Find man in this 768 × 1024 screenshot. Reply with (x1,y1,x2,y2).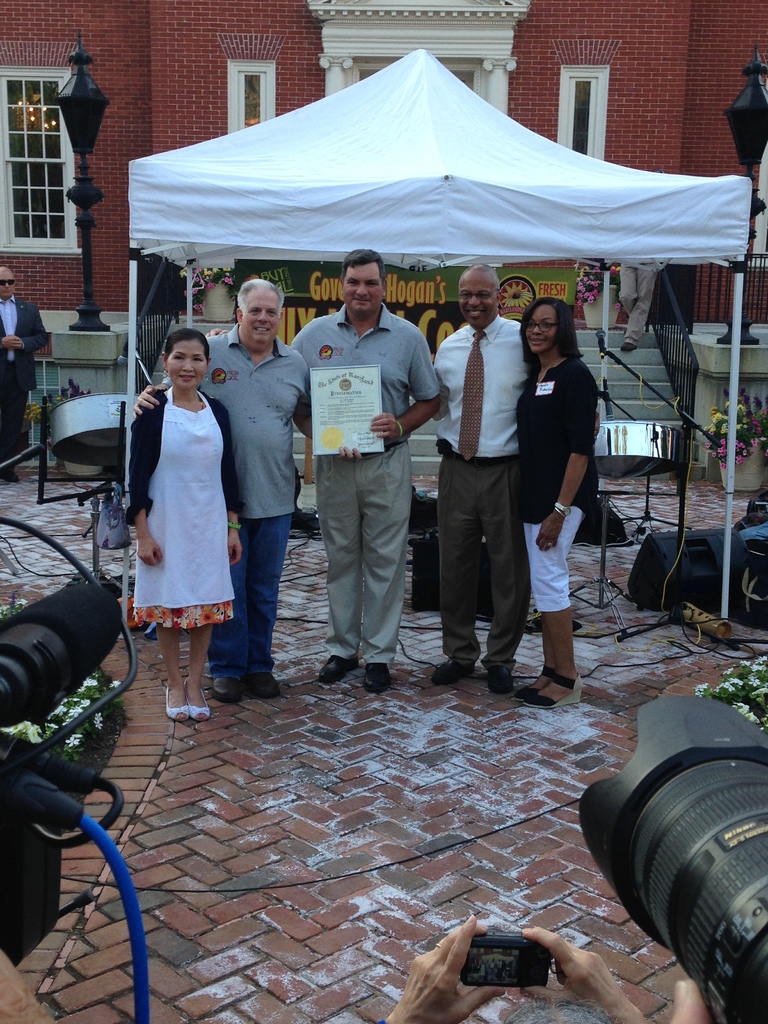
(291,262,458,687).
